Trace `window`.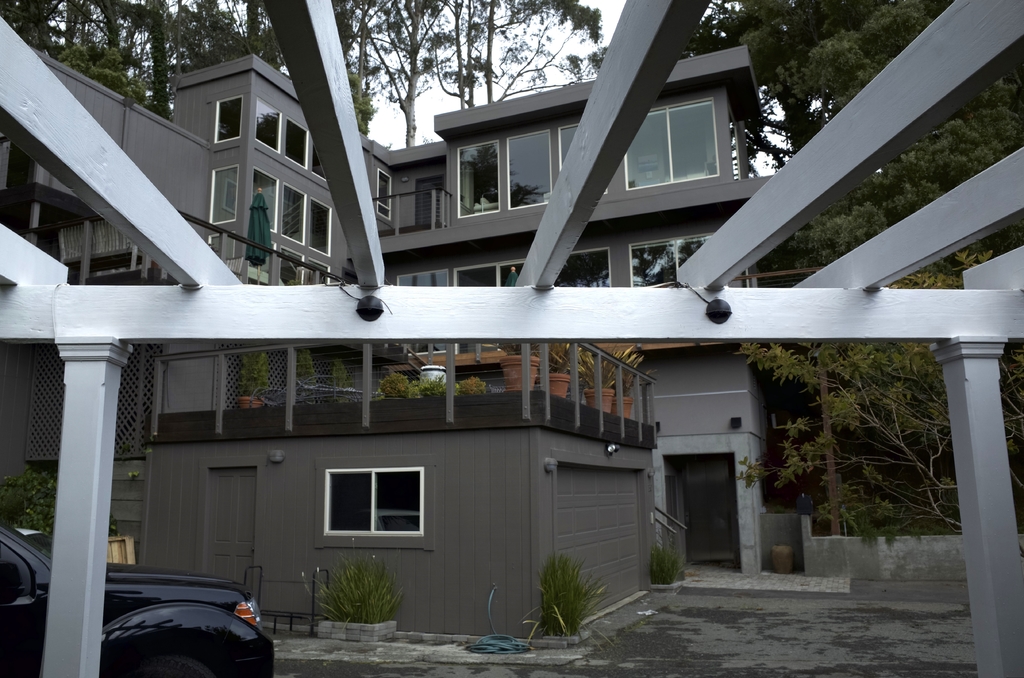
Traced to x1=285, y1=118, x2=308, y2=168.
